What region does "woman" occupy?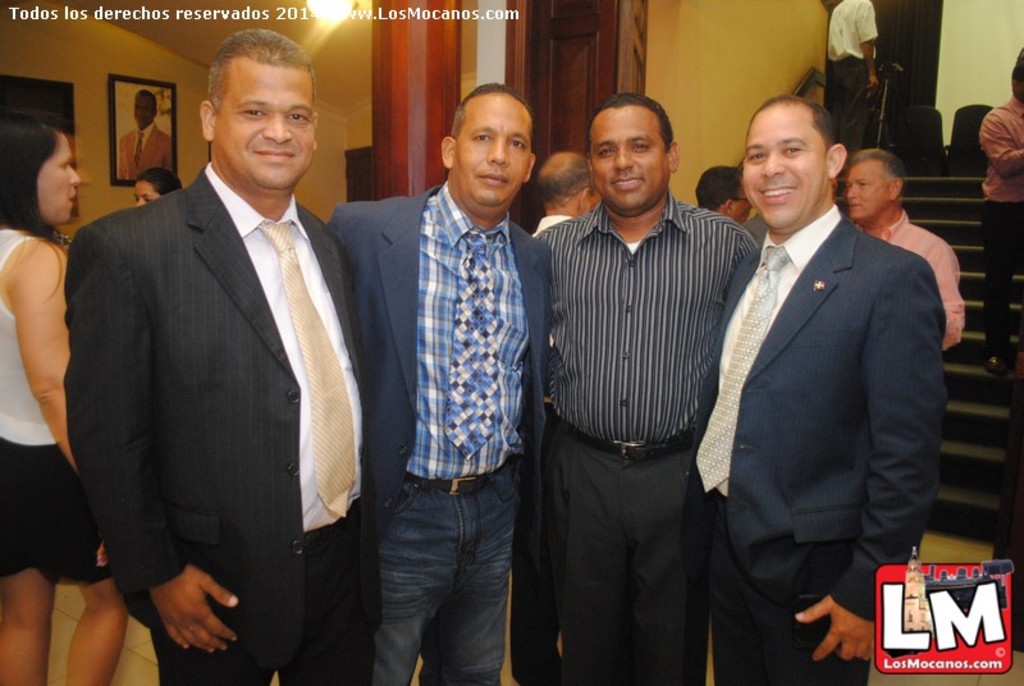
(132, 168, 184, 209).
